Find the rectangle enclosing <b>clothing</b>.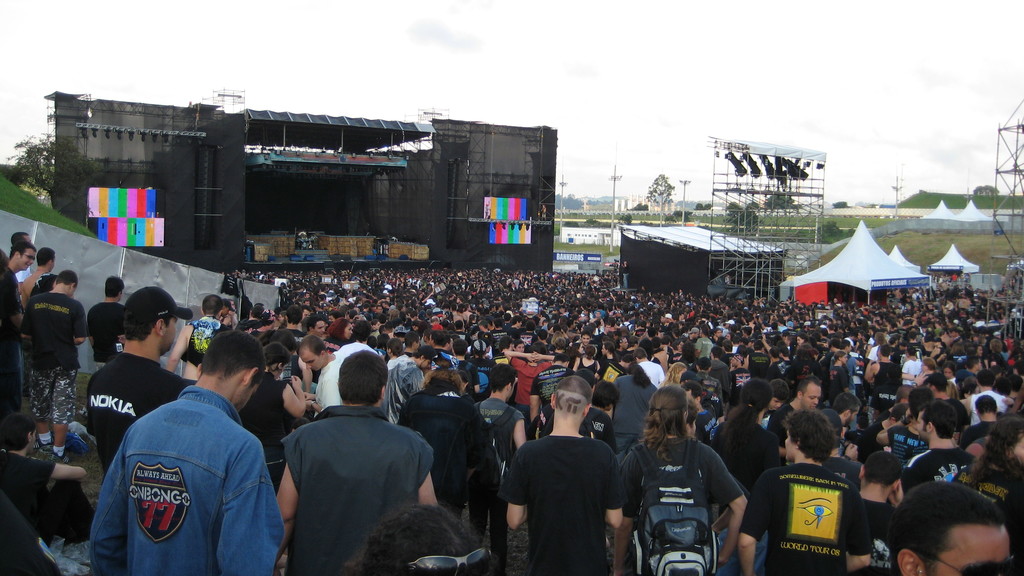
x1=610 y1=372 x2=660 y2=436.
